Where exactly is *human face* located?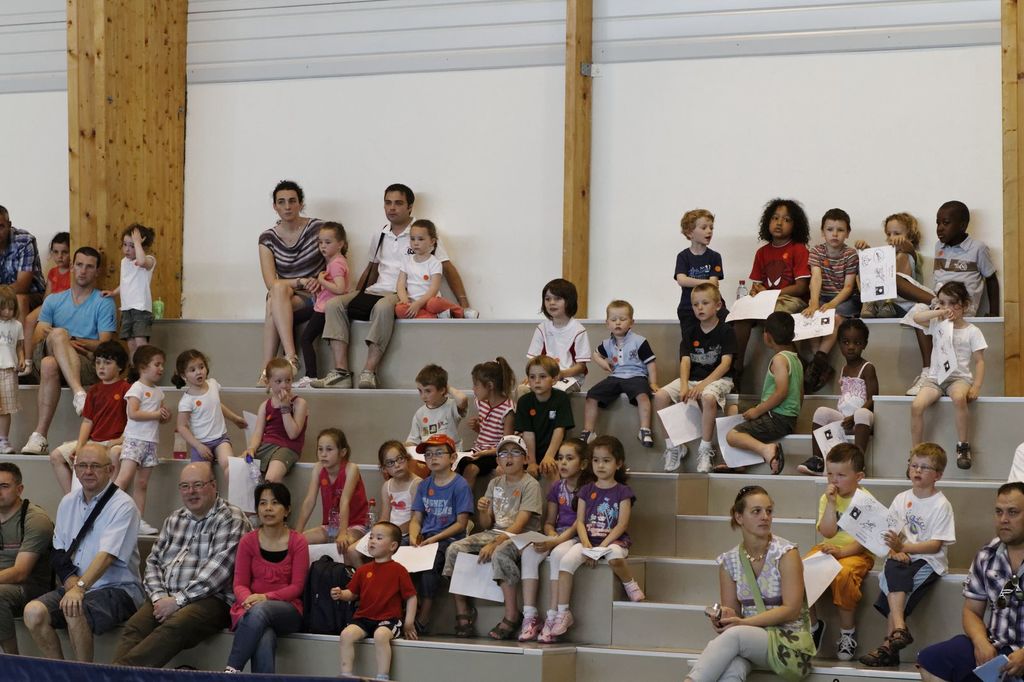
Its bounding box is (x1=909, y1=454, x2=933, y2=488).
